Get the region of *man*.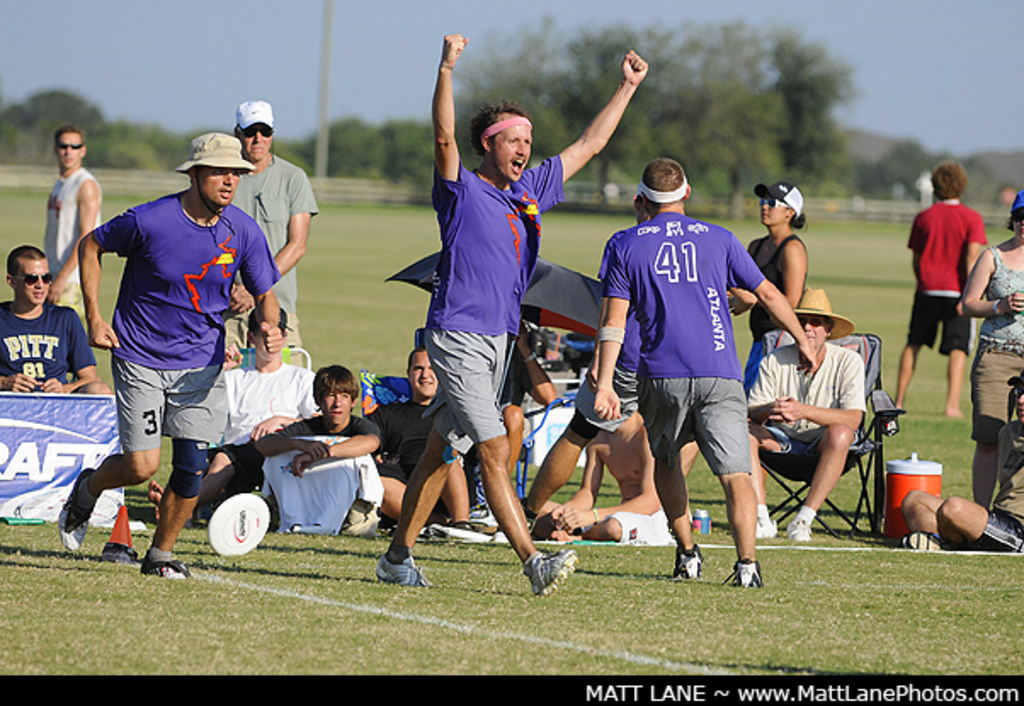
(37,122,111,345).
